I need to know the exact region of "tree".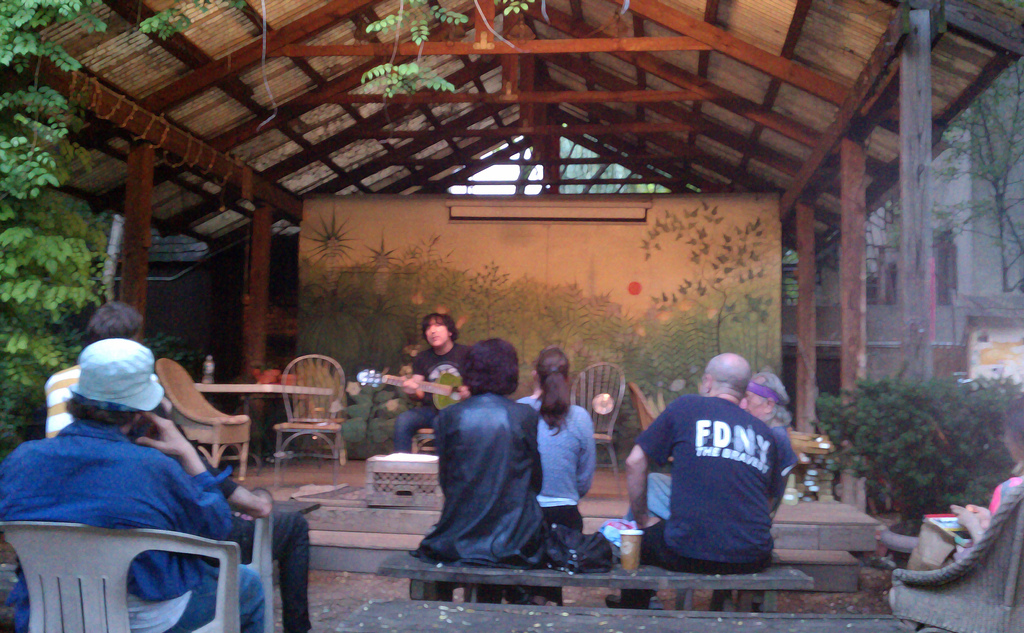
Region: {"x1": 1, "y1": 0, "x2": 558, "y2": 632}.
